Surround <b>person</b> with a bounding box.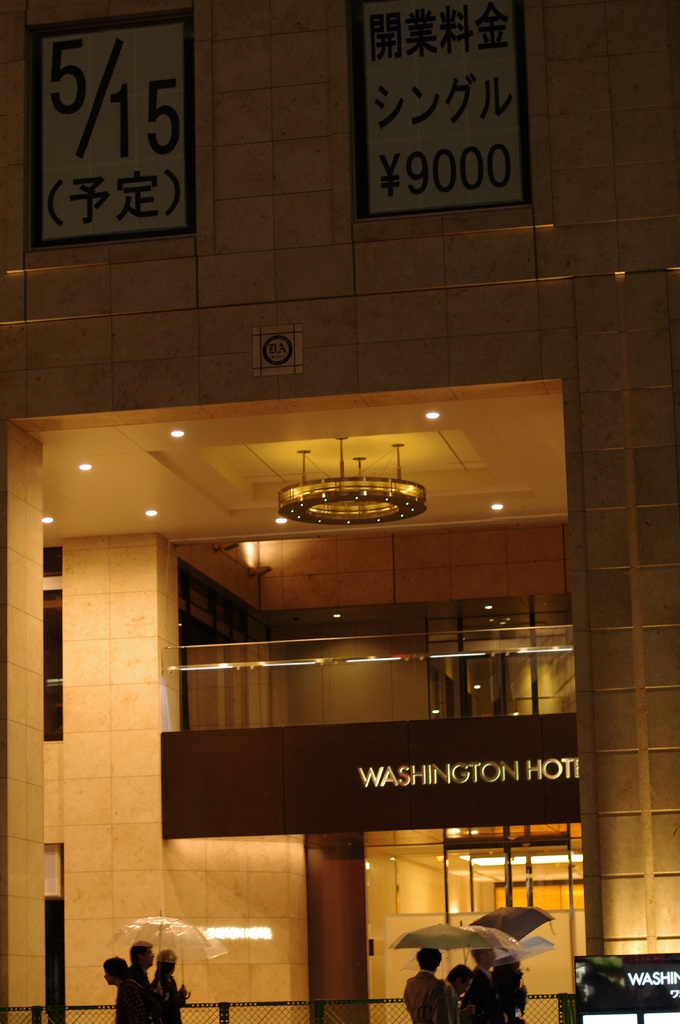
[x1=150, y1=949, x2=191, y2=1023].
